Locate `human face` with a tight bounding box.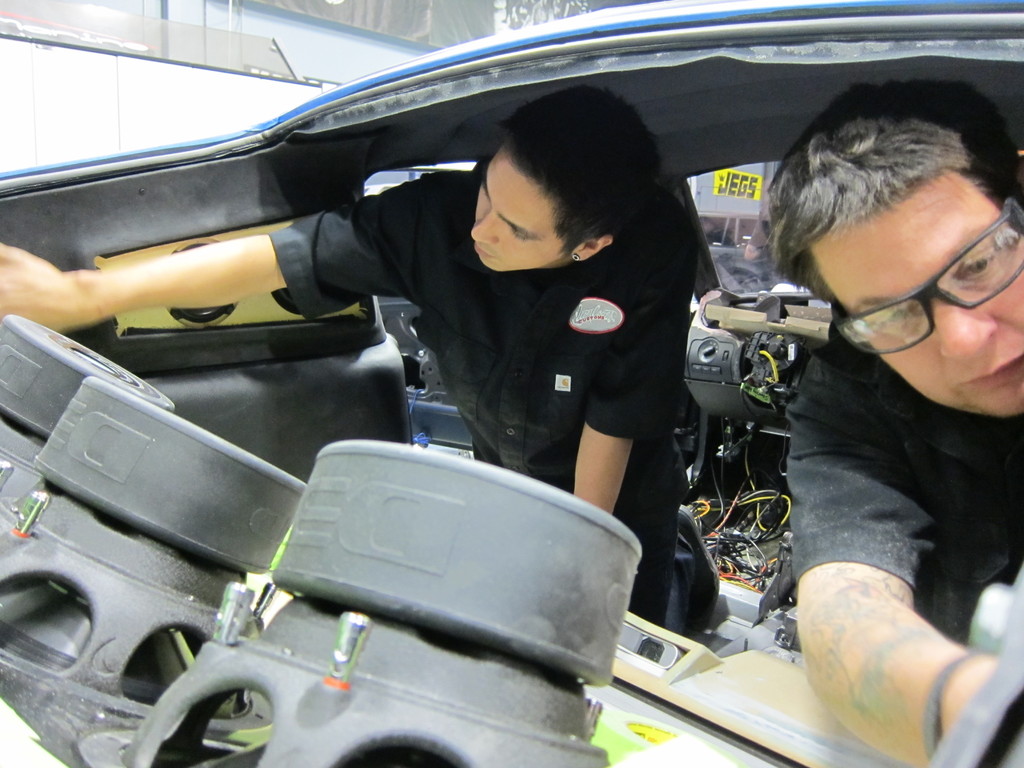
pyautogui.locateOnScreen(460, 153, 559, 276).
